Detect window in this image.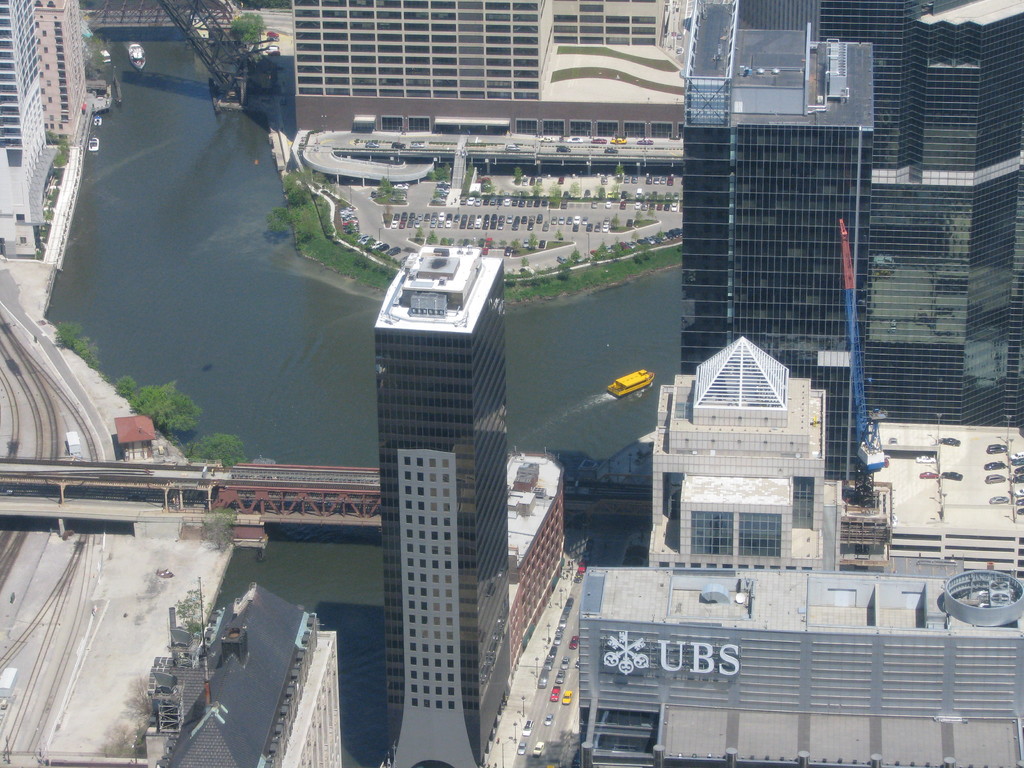
Detection: [x1=675, y1=561, x2=684, y2=566].
